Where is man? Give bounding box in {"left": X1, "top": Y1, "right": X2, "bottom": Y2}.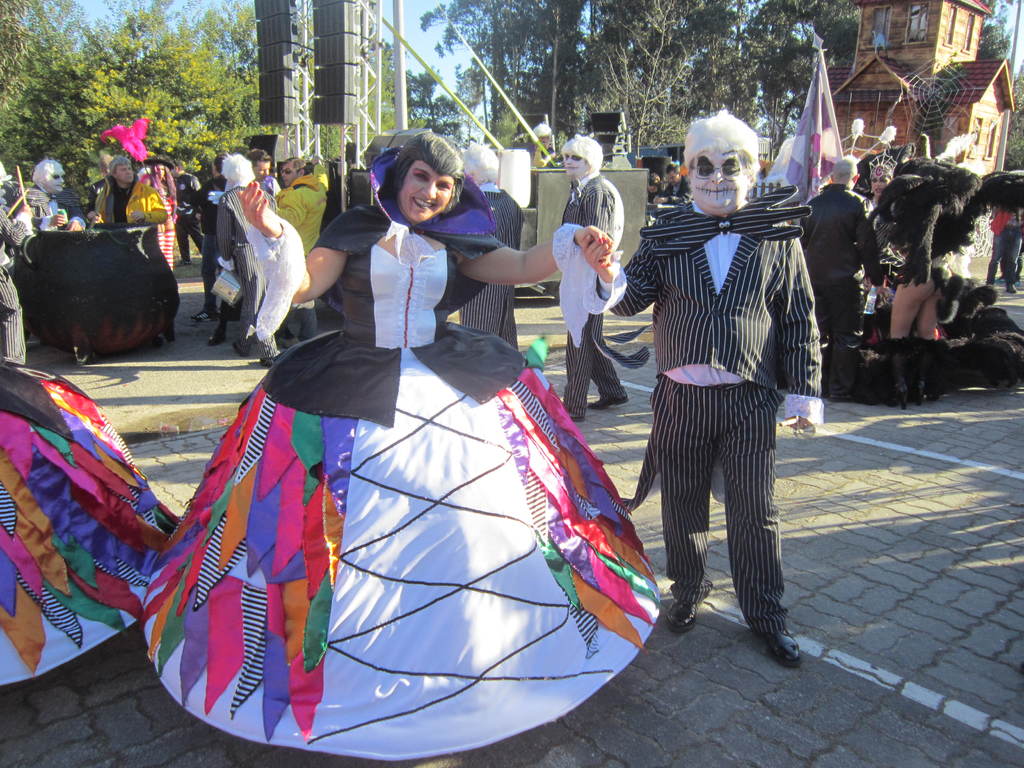
{"left": 0, "top": 176, "right": 33, "bottom": 364}.
